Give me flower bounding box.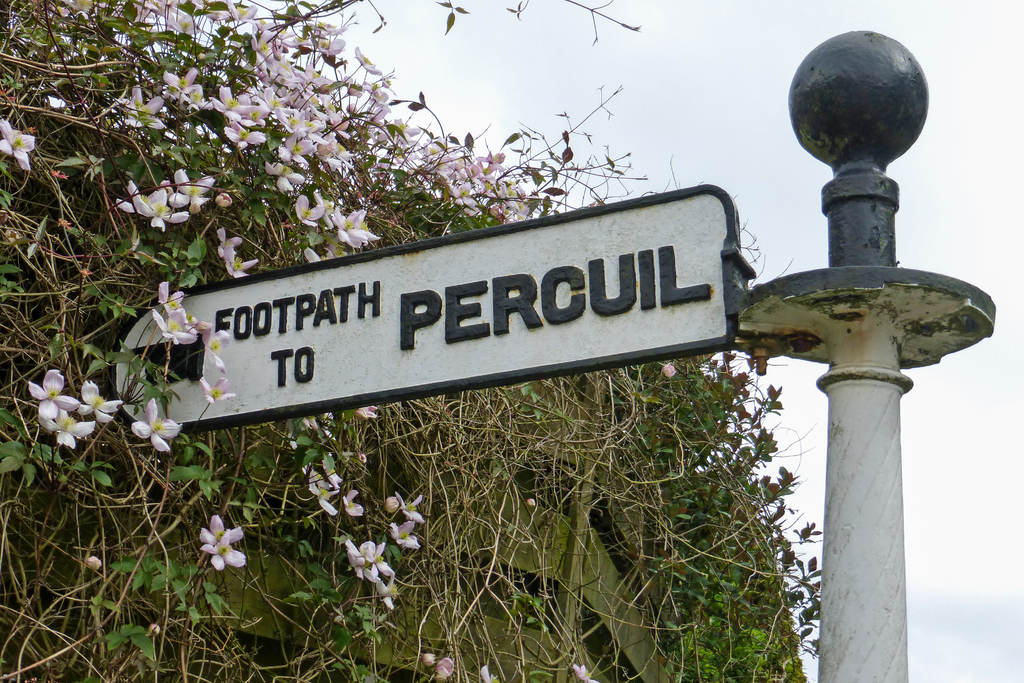
x1=125 y1=287 x2=195 y2=363.
